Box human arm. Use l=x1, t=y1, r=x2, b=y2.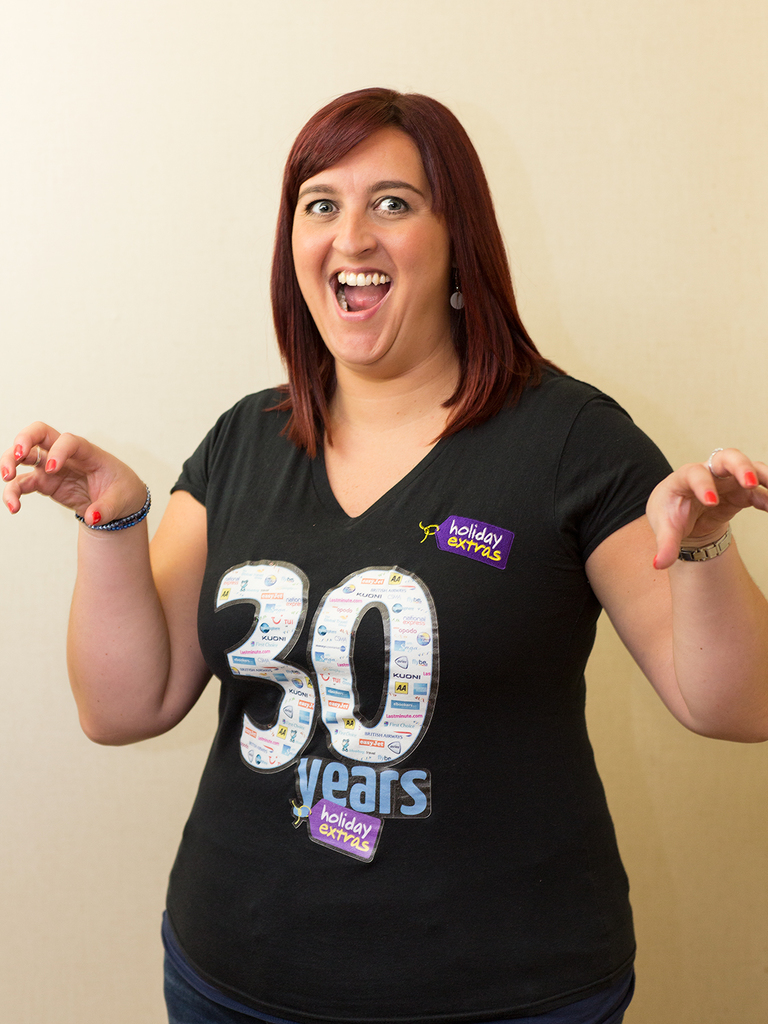
l=571, t=369, r=767, b=756.
